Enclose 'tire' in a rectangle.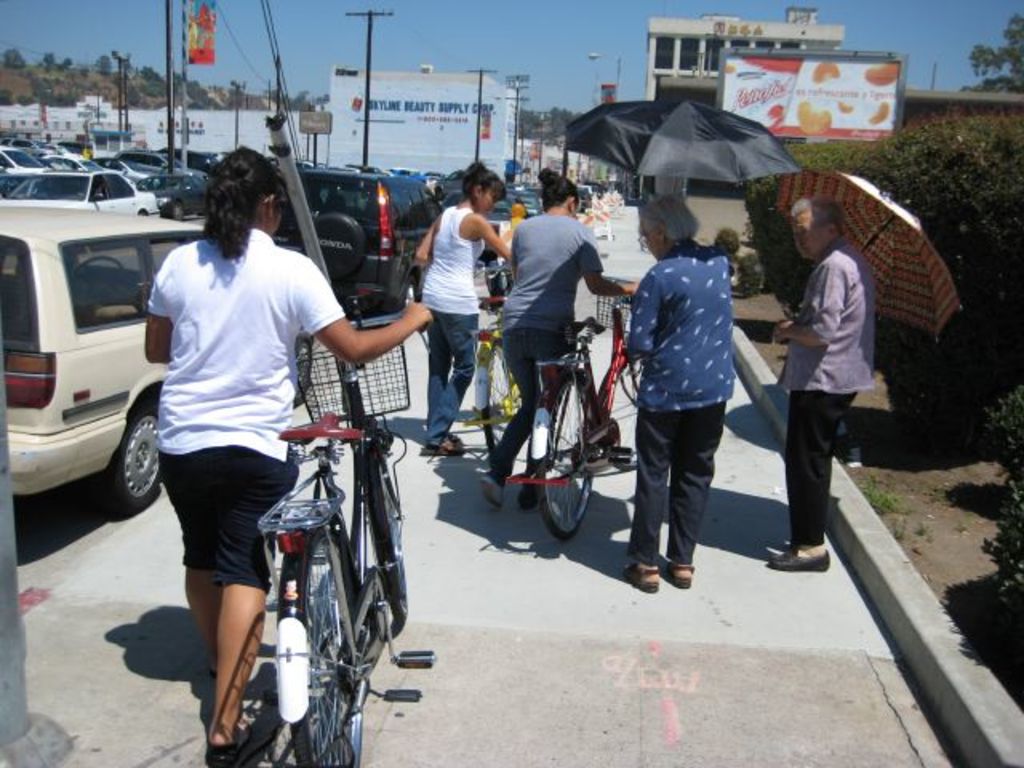
{"x1": 538, "y1": 373, "x2": 598, "y2": 547}.
